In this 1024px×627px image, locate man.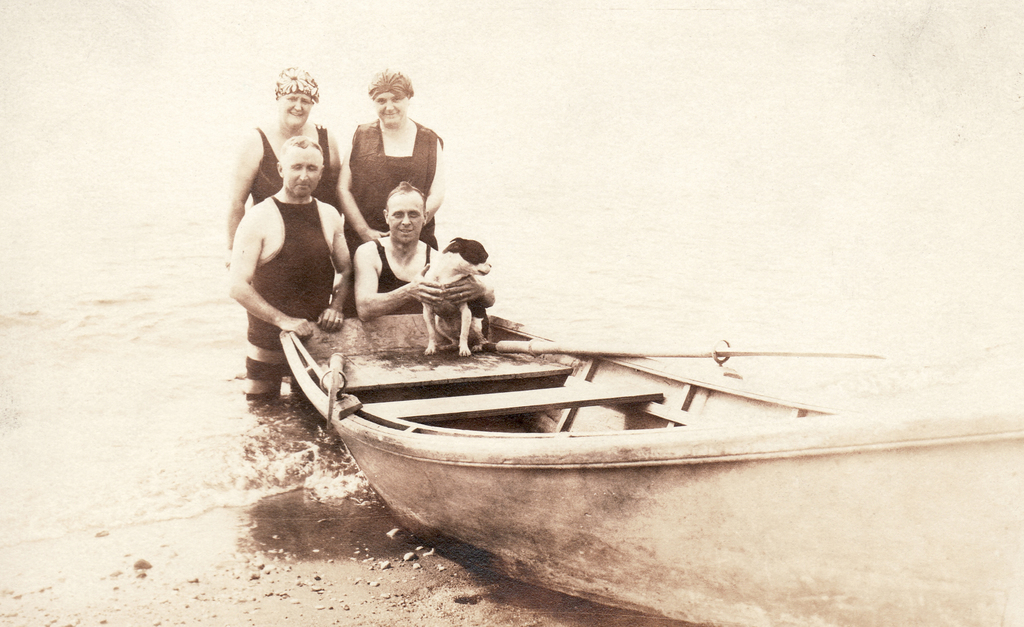
Bounding box: <box>352,194,493,351</box>.
